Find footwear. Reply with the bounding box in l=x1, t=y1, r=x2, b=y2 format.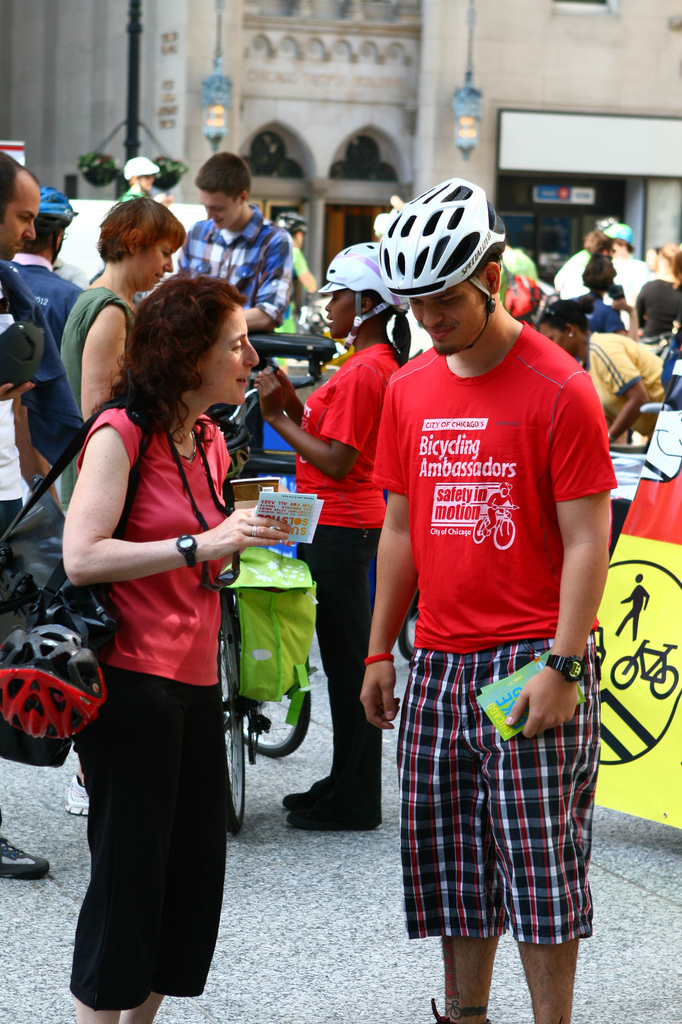
l=57, t=771, r=86, b=818.
